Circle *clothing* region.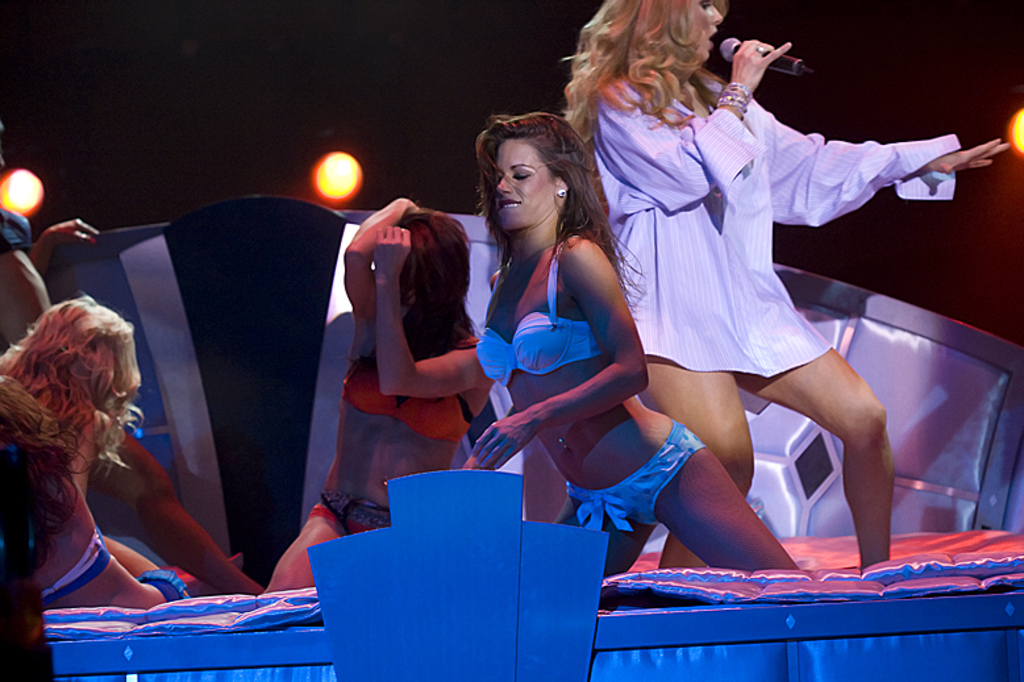
Region: pyautogui.locateOnScreen(567, 420, 703, 533).
